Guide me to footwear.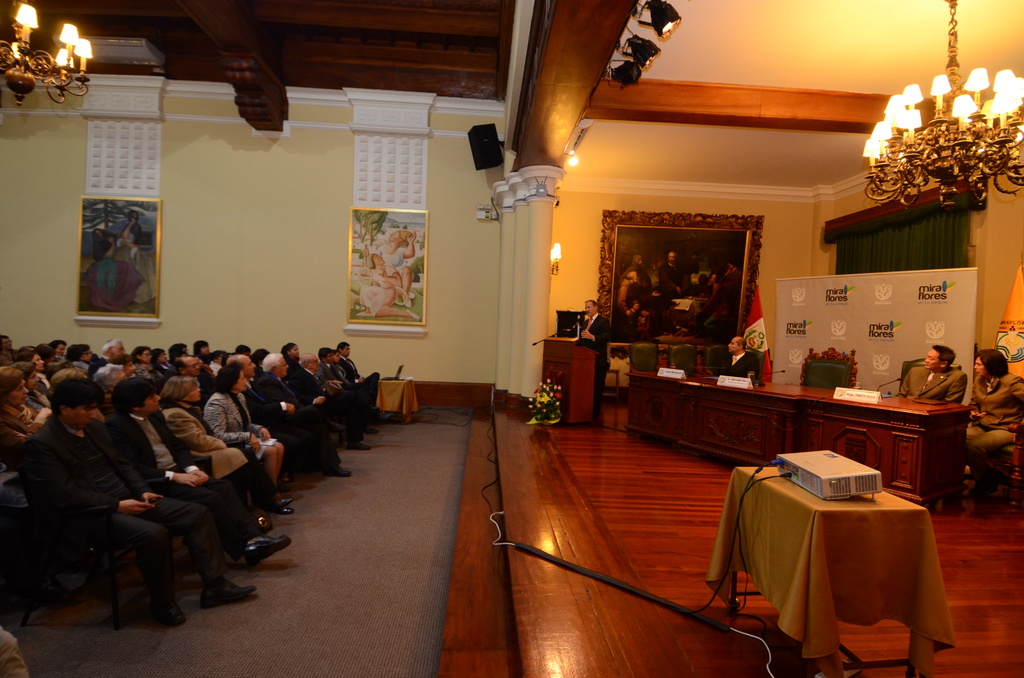
Guidance: locate(204, 574, 259, 607).
